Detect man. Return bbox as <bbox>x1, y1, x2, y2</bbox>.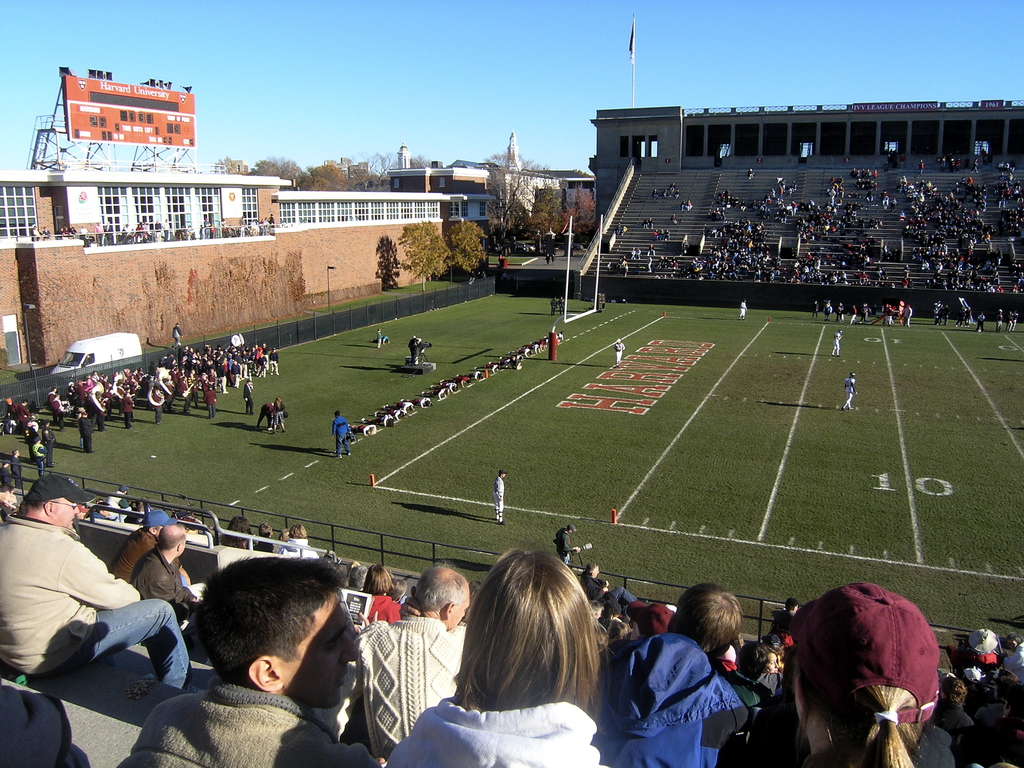
<bbox>833, 328, 844, 356</bbox>.
